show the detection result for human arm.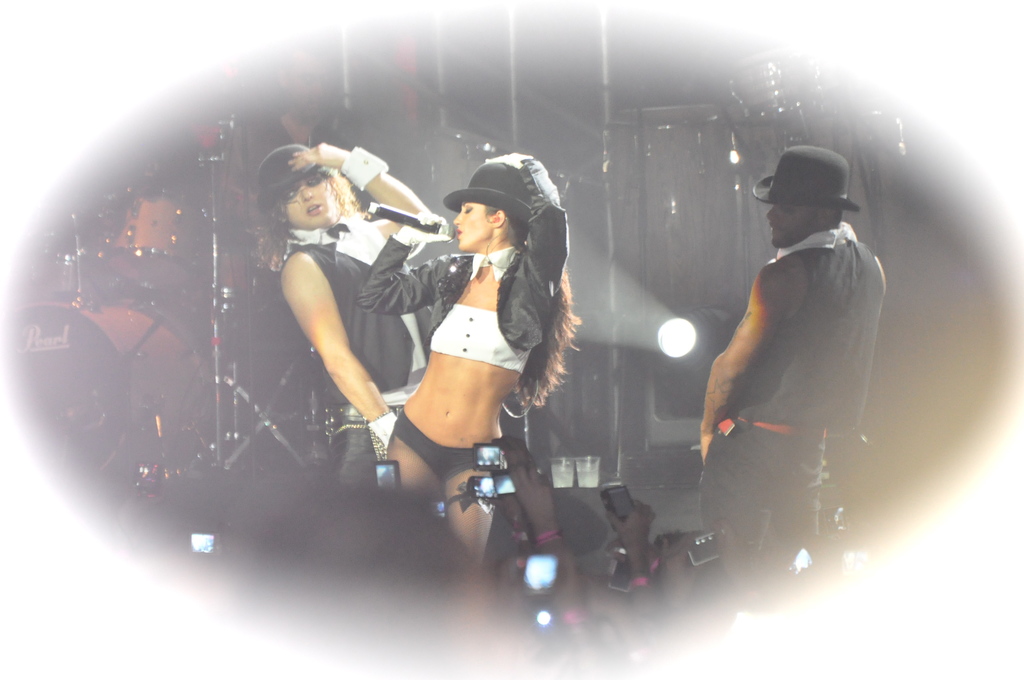
(281, 145, 441, 243).
